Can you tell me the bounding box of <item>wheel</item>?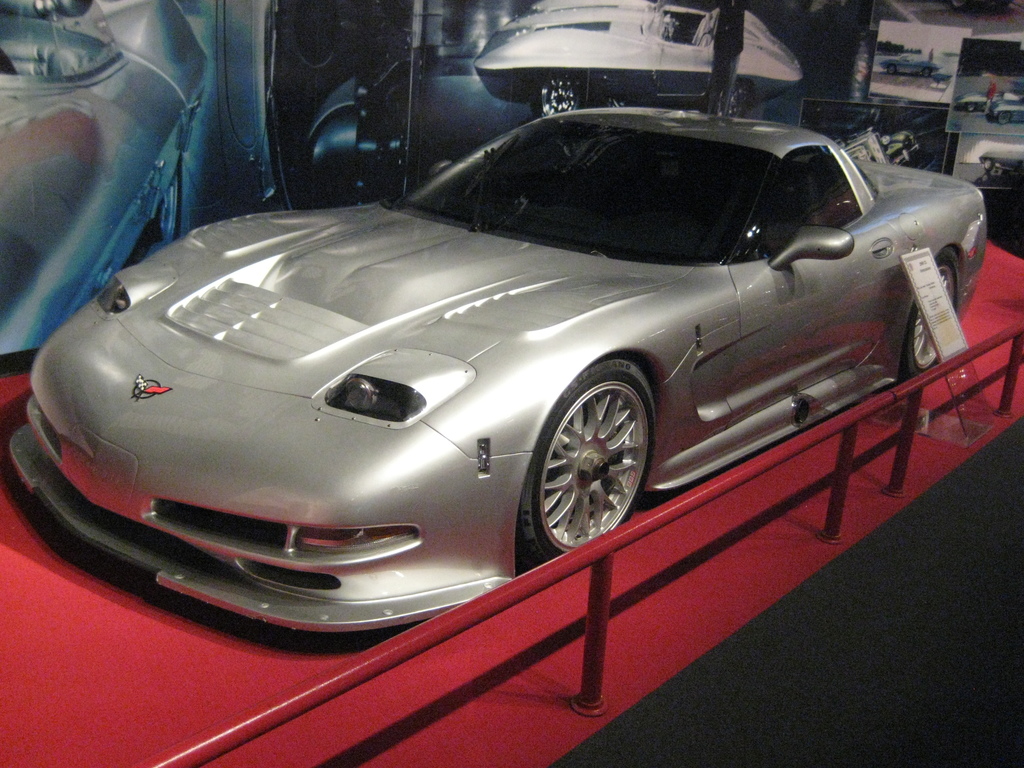
[923, 66, 932, 78].
